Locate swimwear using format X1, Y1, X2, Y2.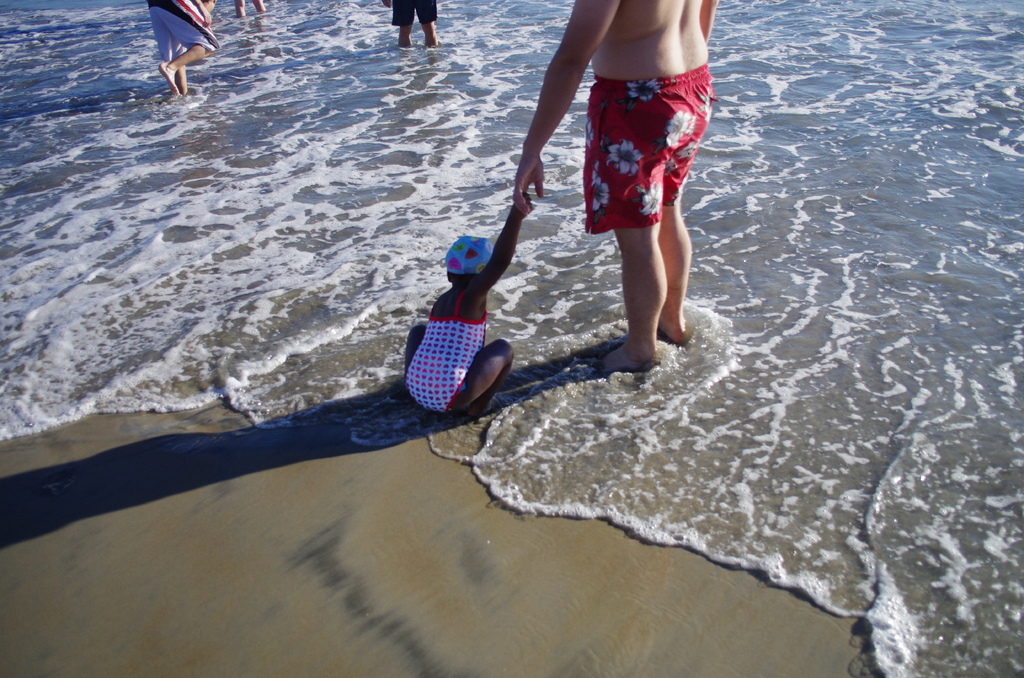
406, 278, 490, 421.
